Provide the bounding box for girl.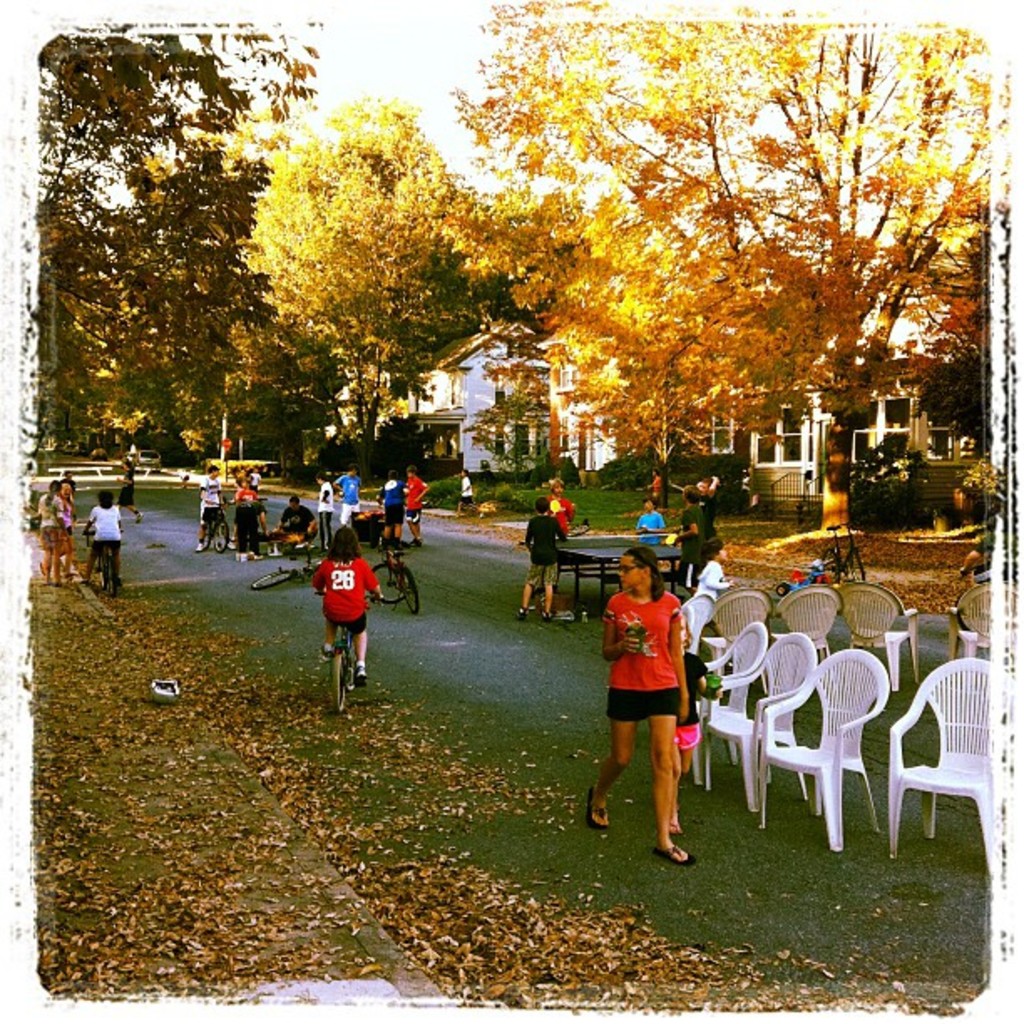
(left=79, top=489, right=124, bottom=594).
